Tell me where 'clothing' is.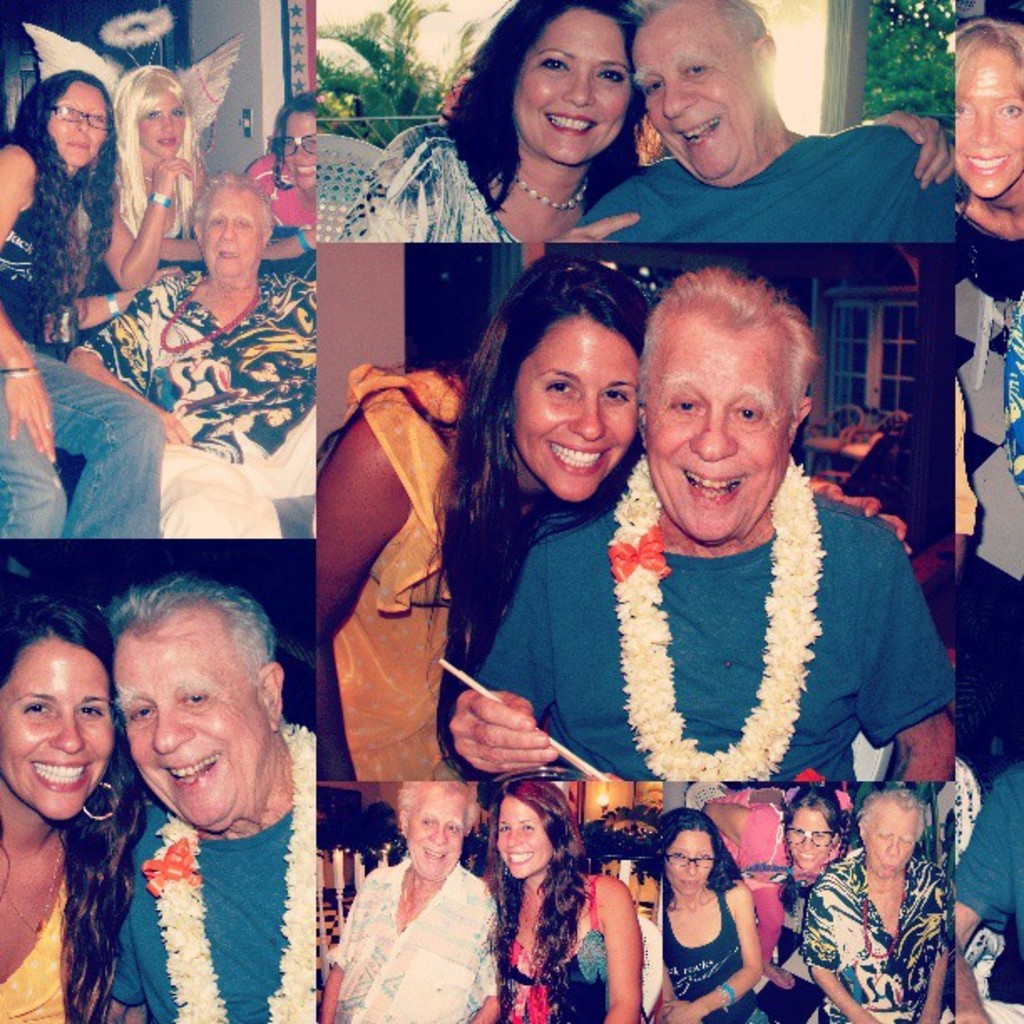
'clothing' is at x1=658, y1=882, x2=760, y2=1022.
